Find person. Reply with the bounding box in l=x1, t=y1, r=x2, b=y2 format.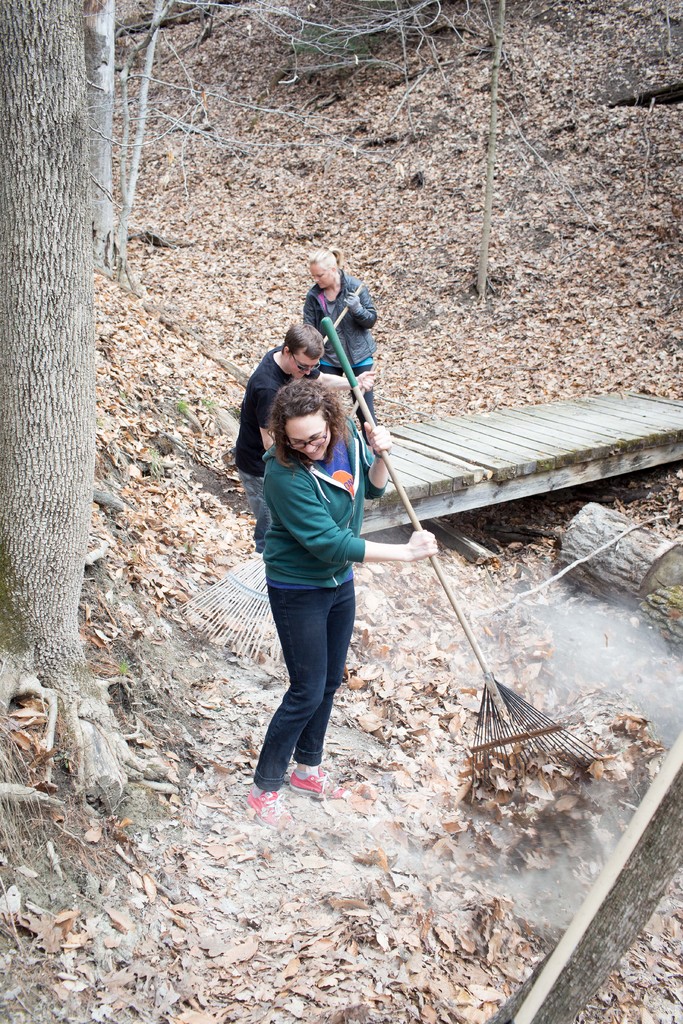
l=237, t=316, r=386, b=563.
